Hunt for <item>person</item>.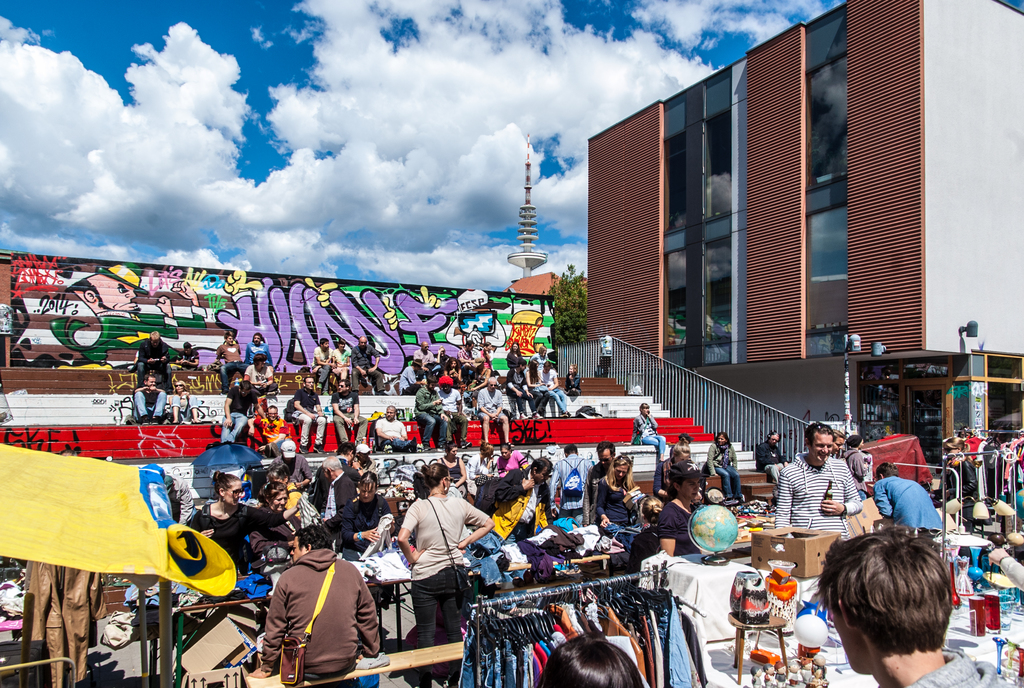
Hunted down at select_region(250, 405, 289, 454).
